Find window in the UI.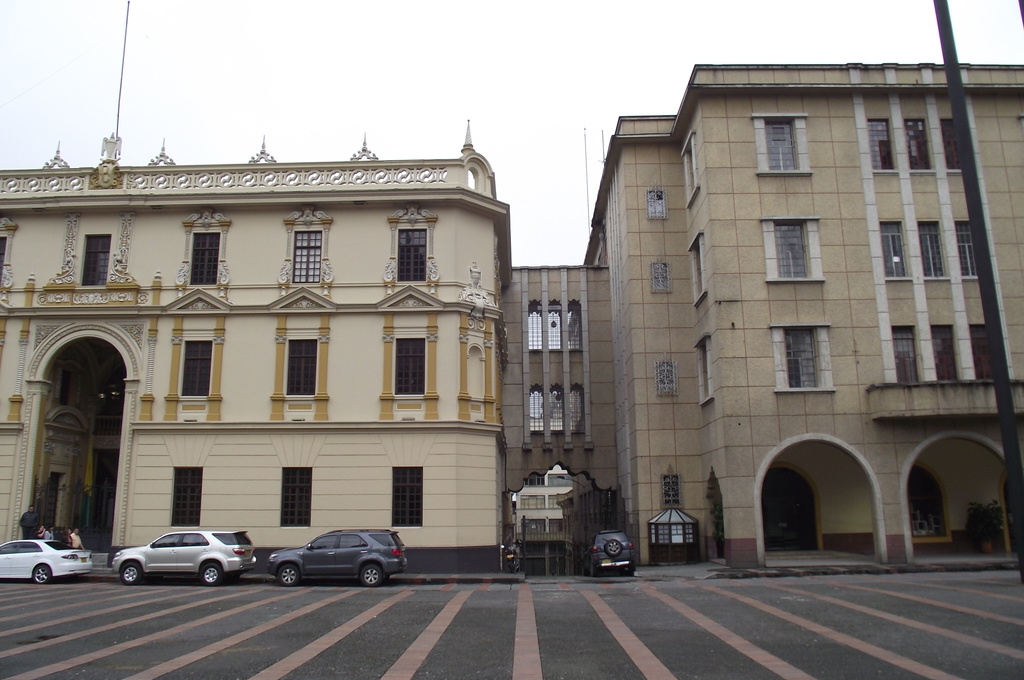
UI element at (left=374, top=321, right=429, bottom=423).
